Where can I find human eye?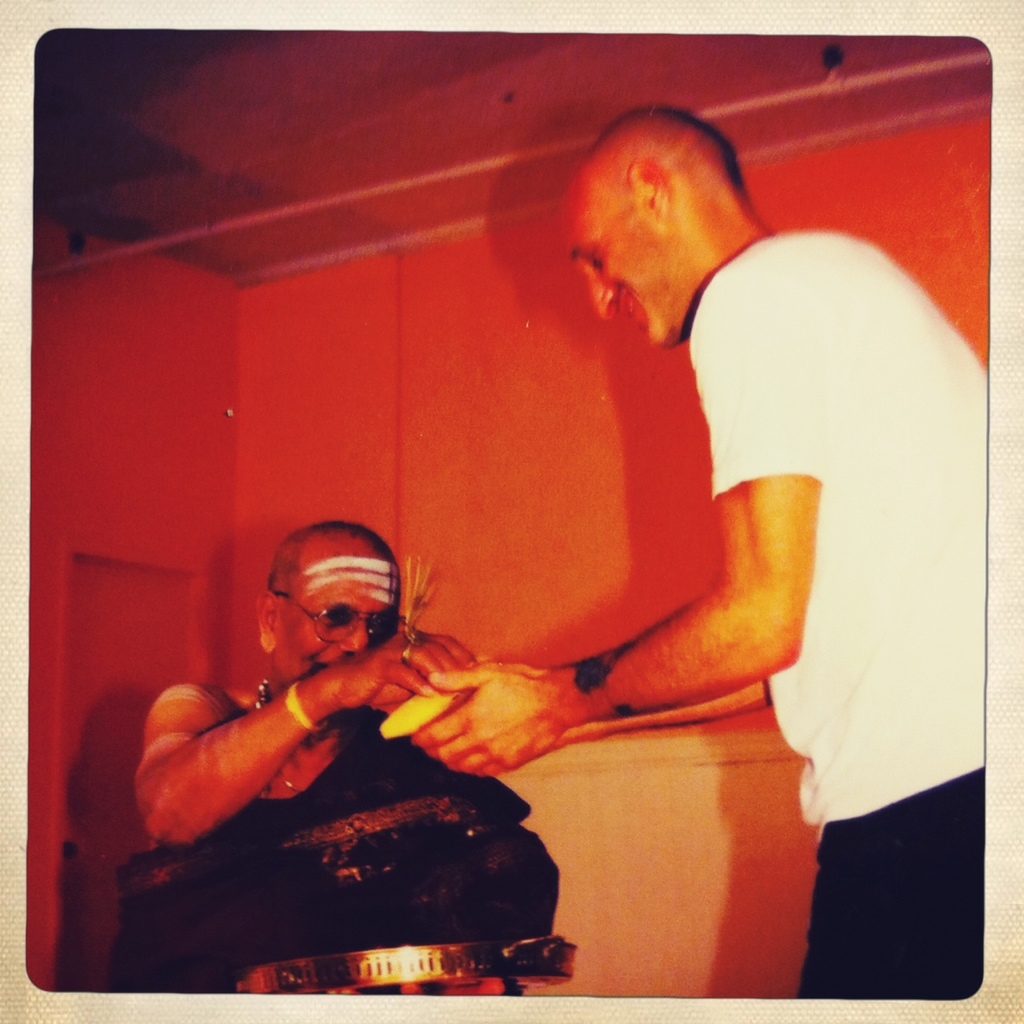
You can find it at bbox(588, 251, 607, 267).
